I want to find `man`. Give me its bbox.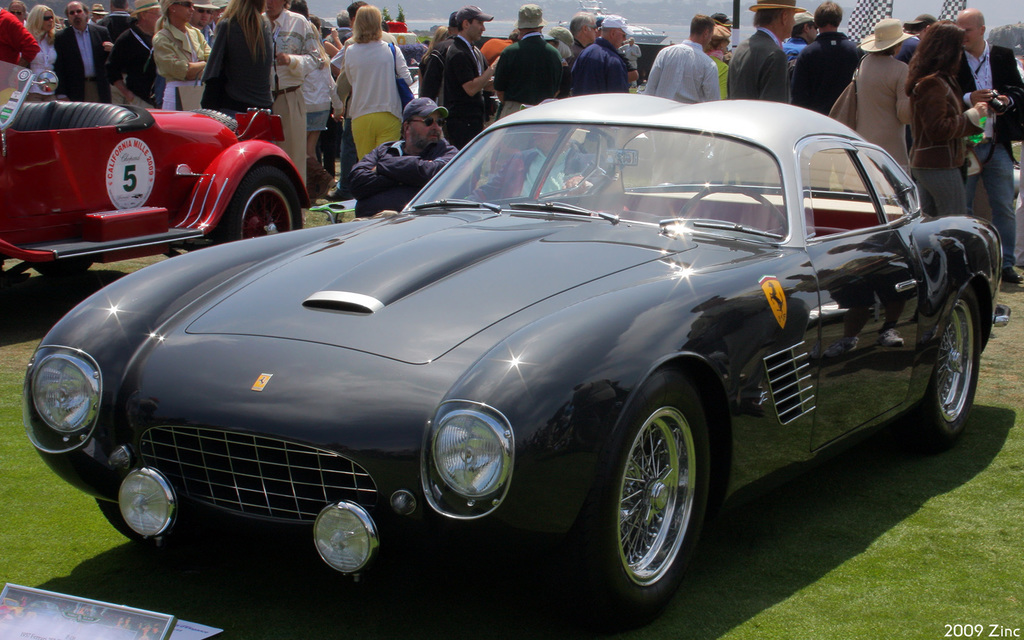
[left=954, top=7, right=1023, bottom=283].
